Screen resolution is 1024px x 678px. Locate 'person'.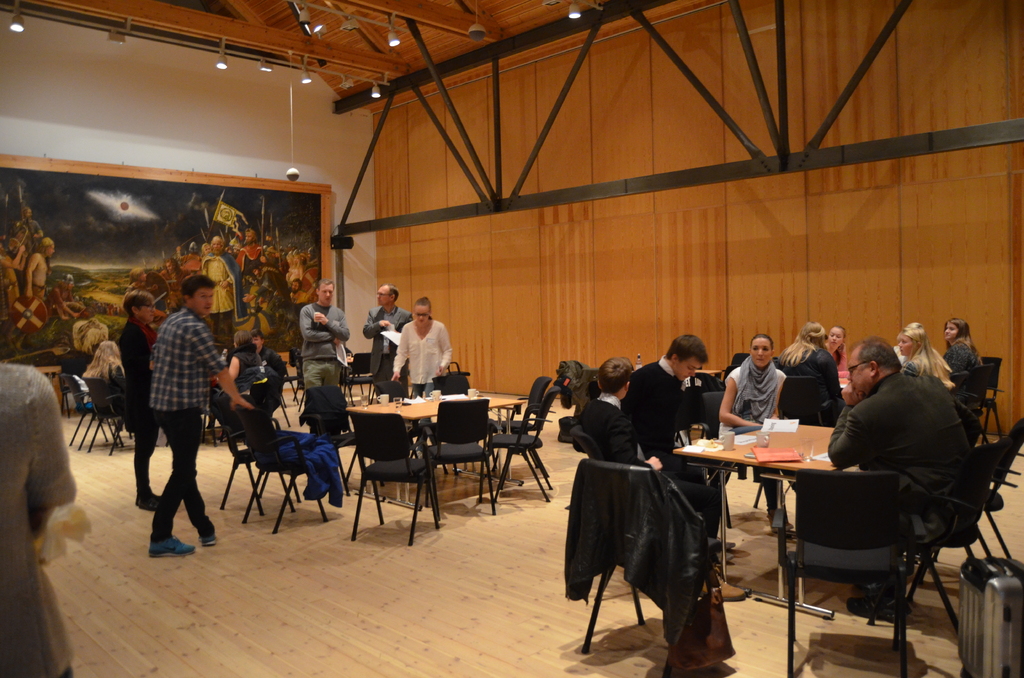
region(619, 335, 705, 527).
